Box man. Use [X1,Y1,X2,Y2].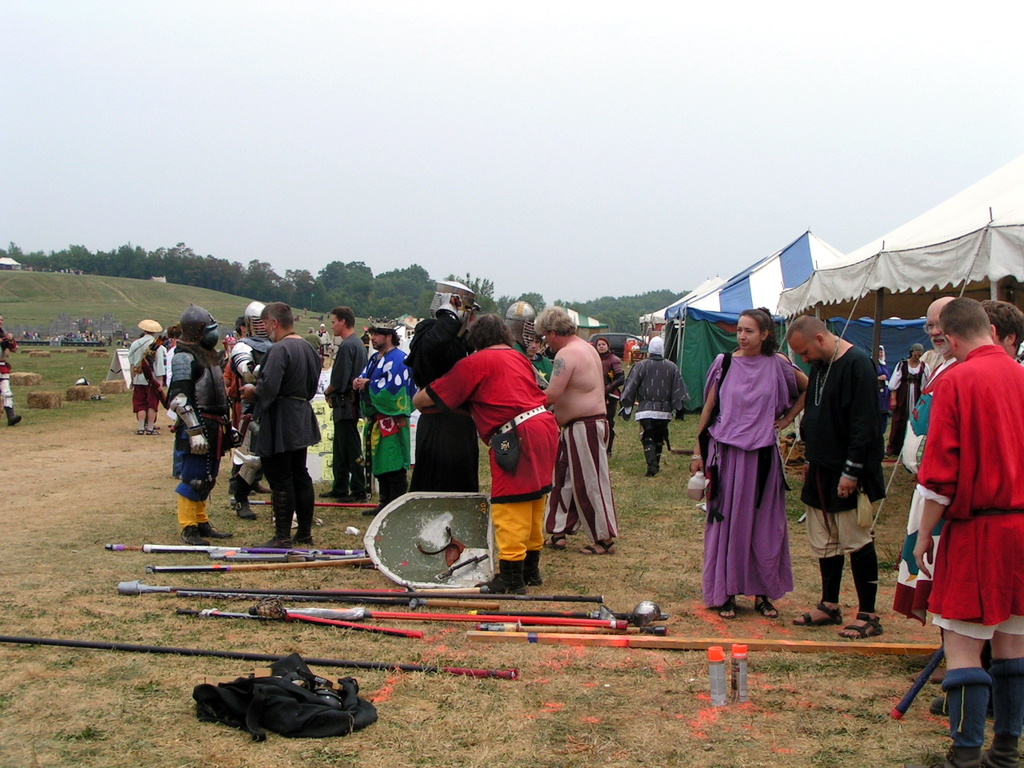
[0,316,22,426].
